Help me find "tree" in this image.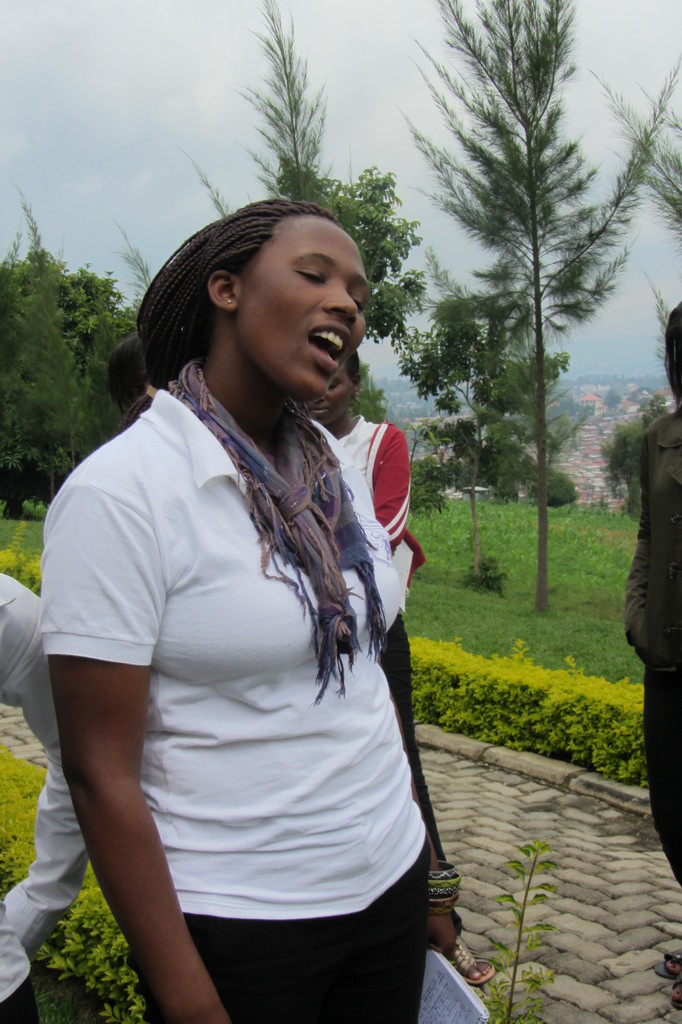
Found it: l=117, t=214, r=155, b=294.
